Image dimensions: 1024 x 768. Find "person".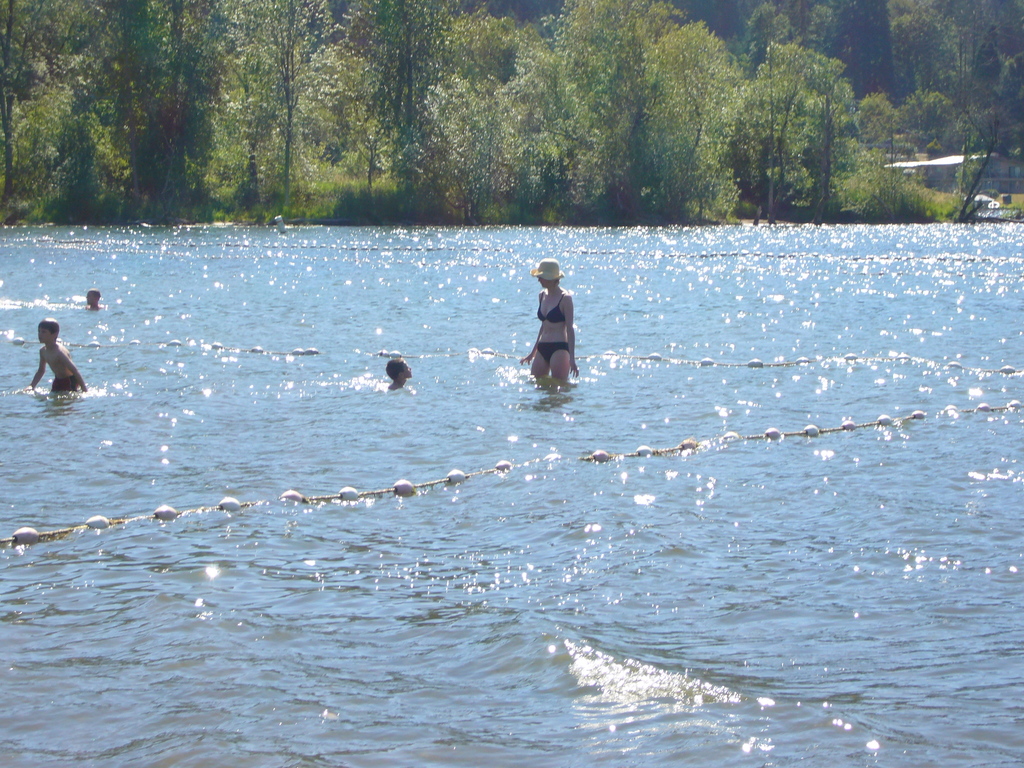
(x1=23, y1=318, x2=84, y2=392).
